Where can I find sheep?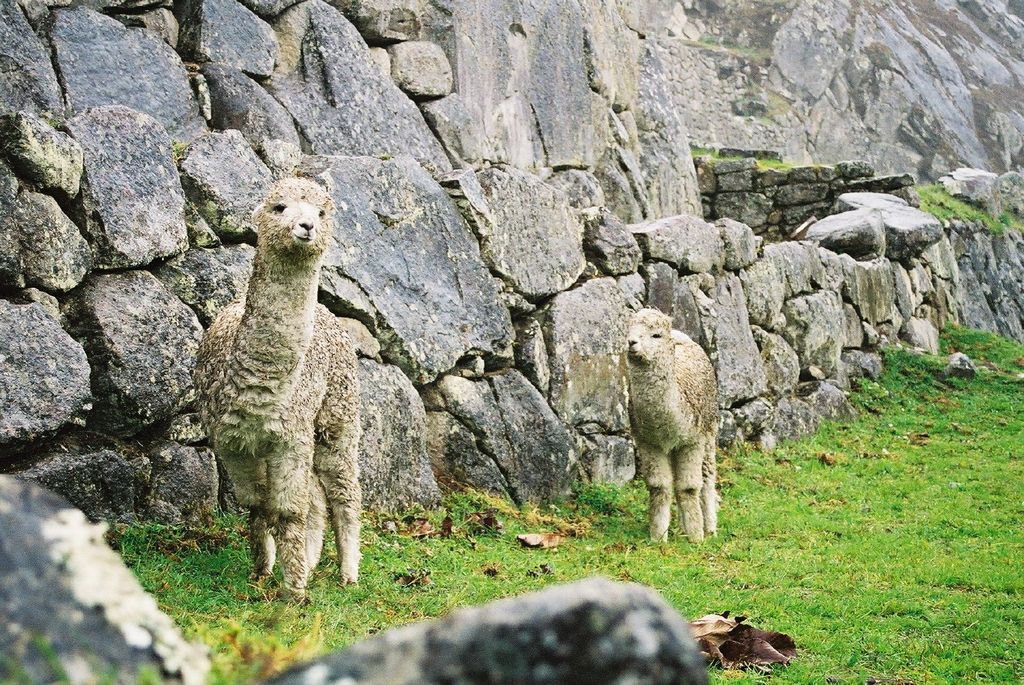
You can find it at (x1=606, y1=308, x2=724, y2=563).
